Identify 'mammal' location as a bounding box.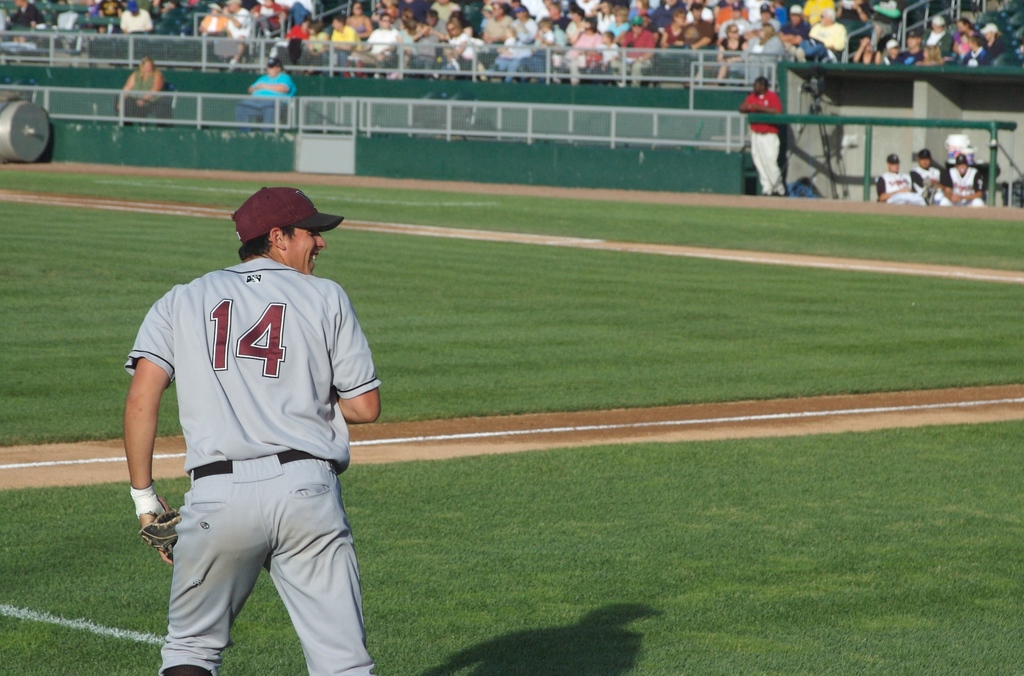
box(908, 154, 945, 209).
